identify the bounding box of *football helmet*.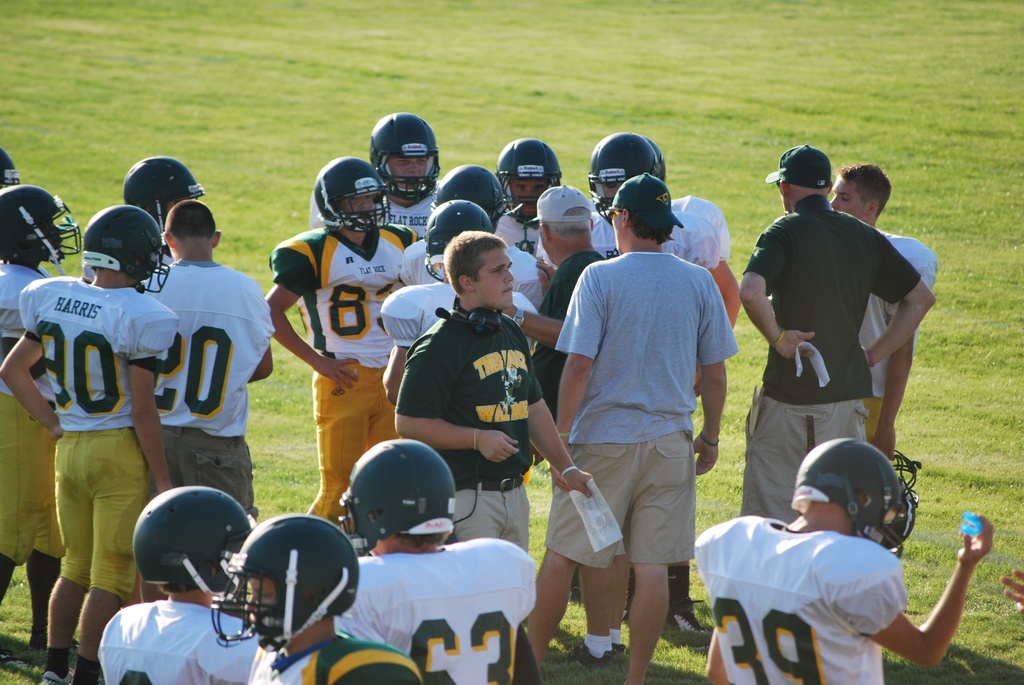
<bbox>307, 151, 394, 231</bbox>.
